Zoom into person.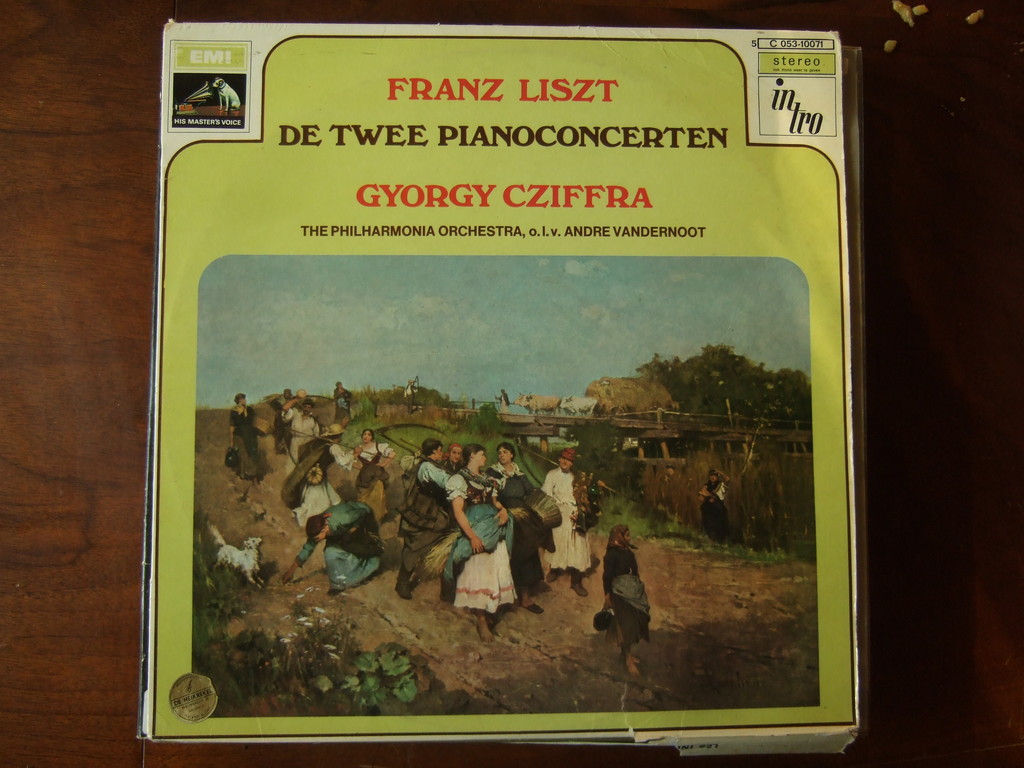
Zoom target: region(335, 383, 355, 420).
